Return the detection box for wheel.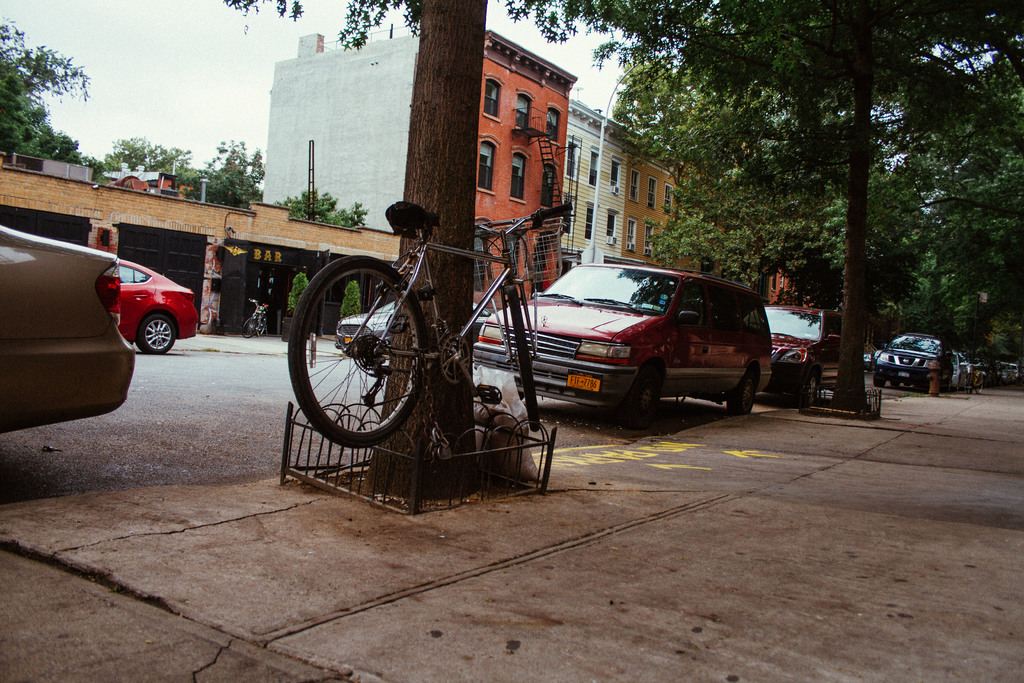
802, 364, 824, 399.
